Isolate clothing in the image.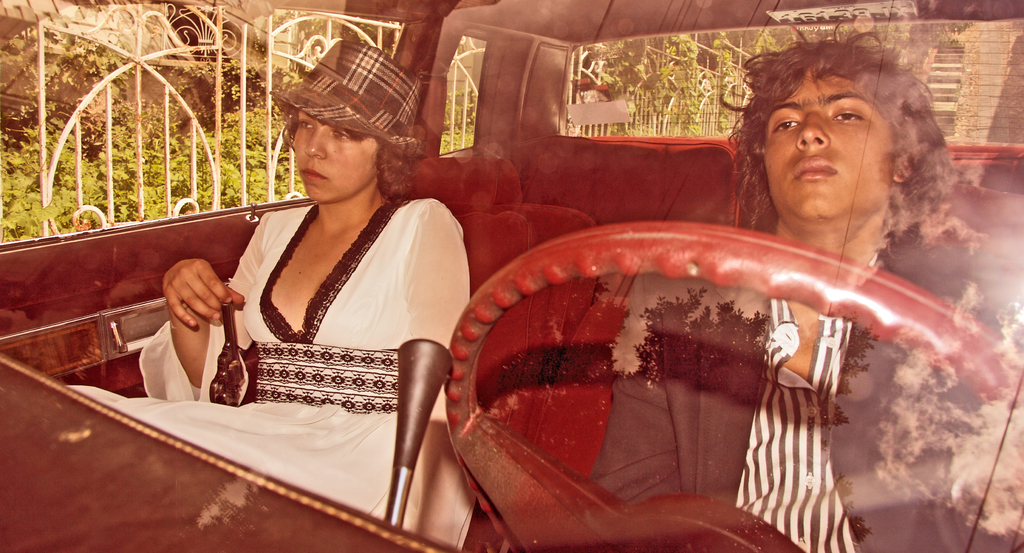
Isolated region: [583,206,1023,552].
